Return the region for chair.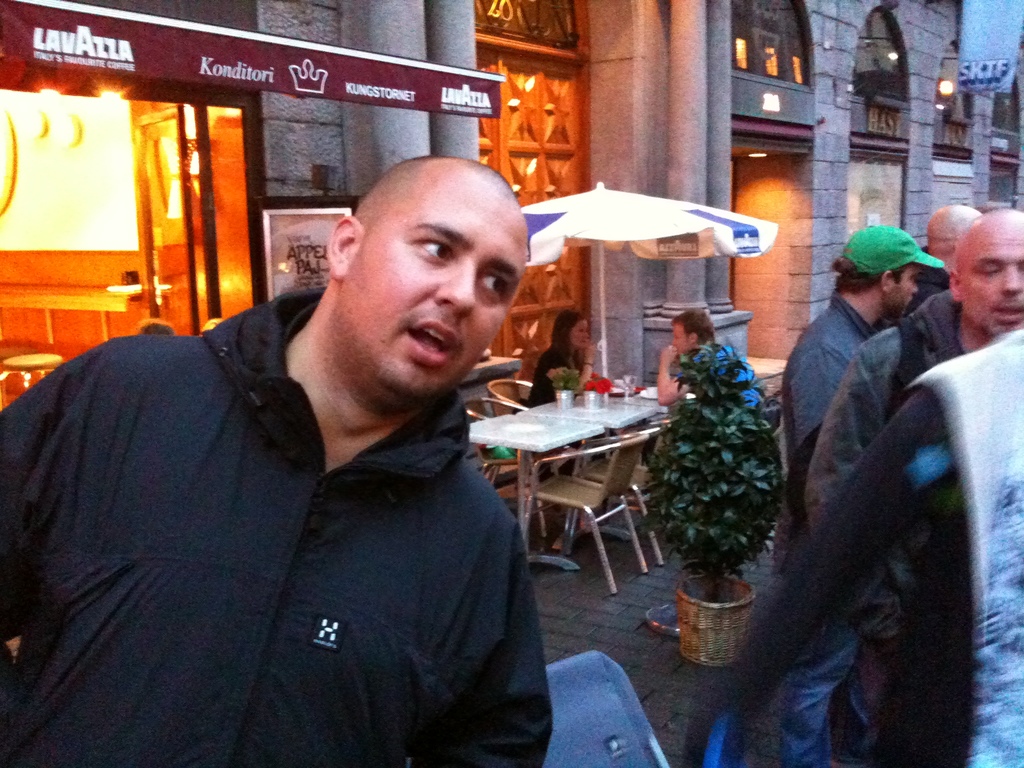
bbox=[535, 648, 669, 767].
